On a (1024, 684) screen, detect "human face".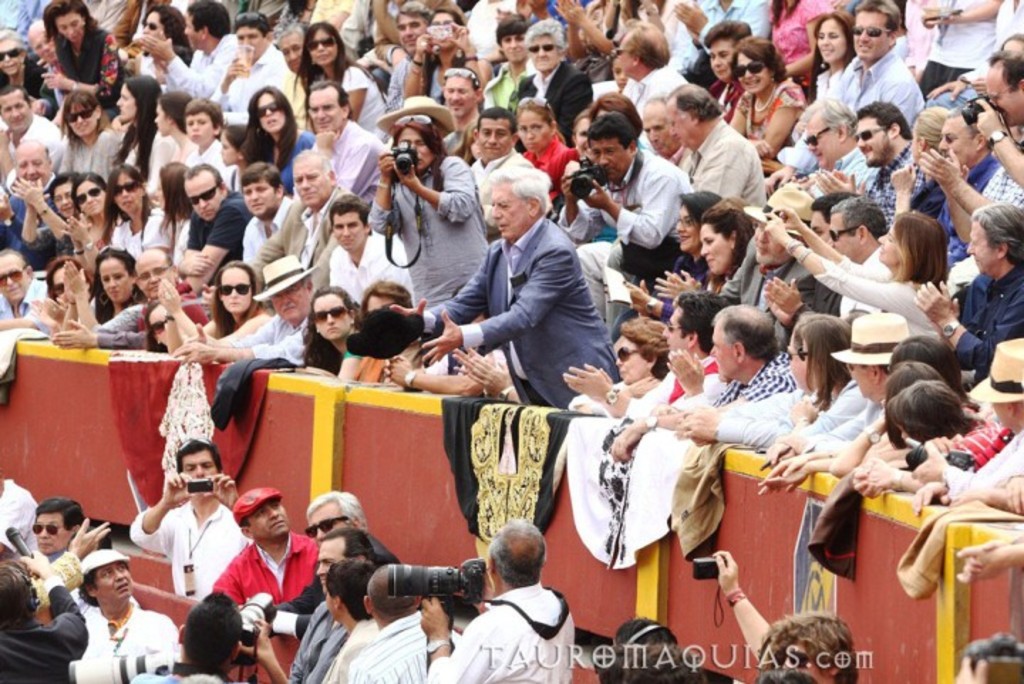
<box>705,37,732,77</box>.
